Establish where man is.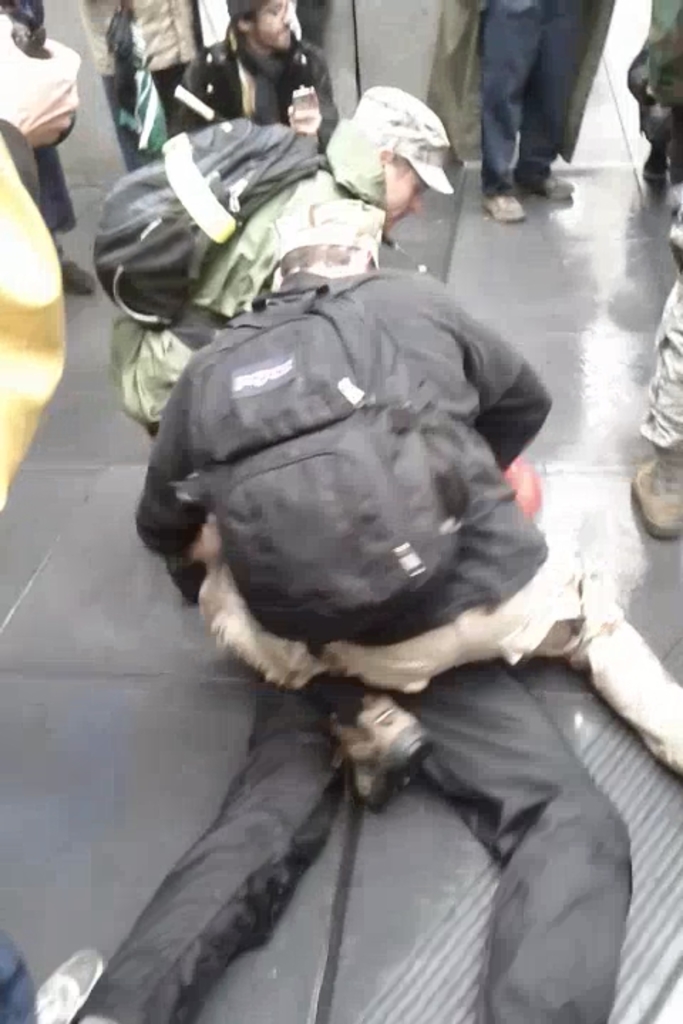
Established at <region>125, 199, 563, 826</region>.
